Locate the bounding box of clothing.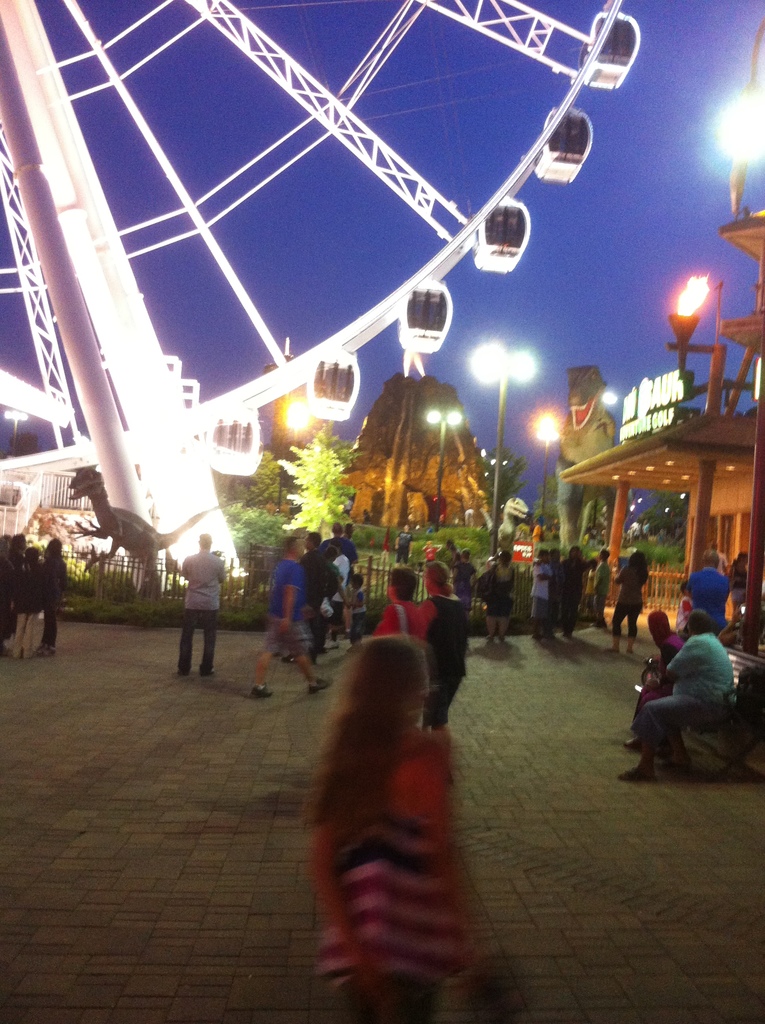
Bounding box: 485:564:513:614.
